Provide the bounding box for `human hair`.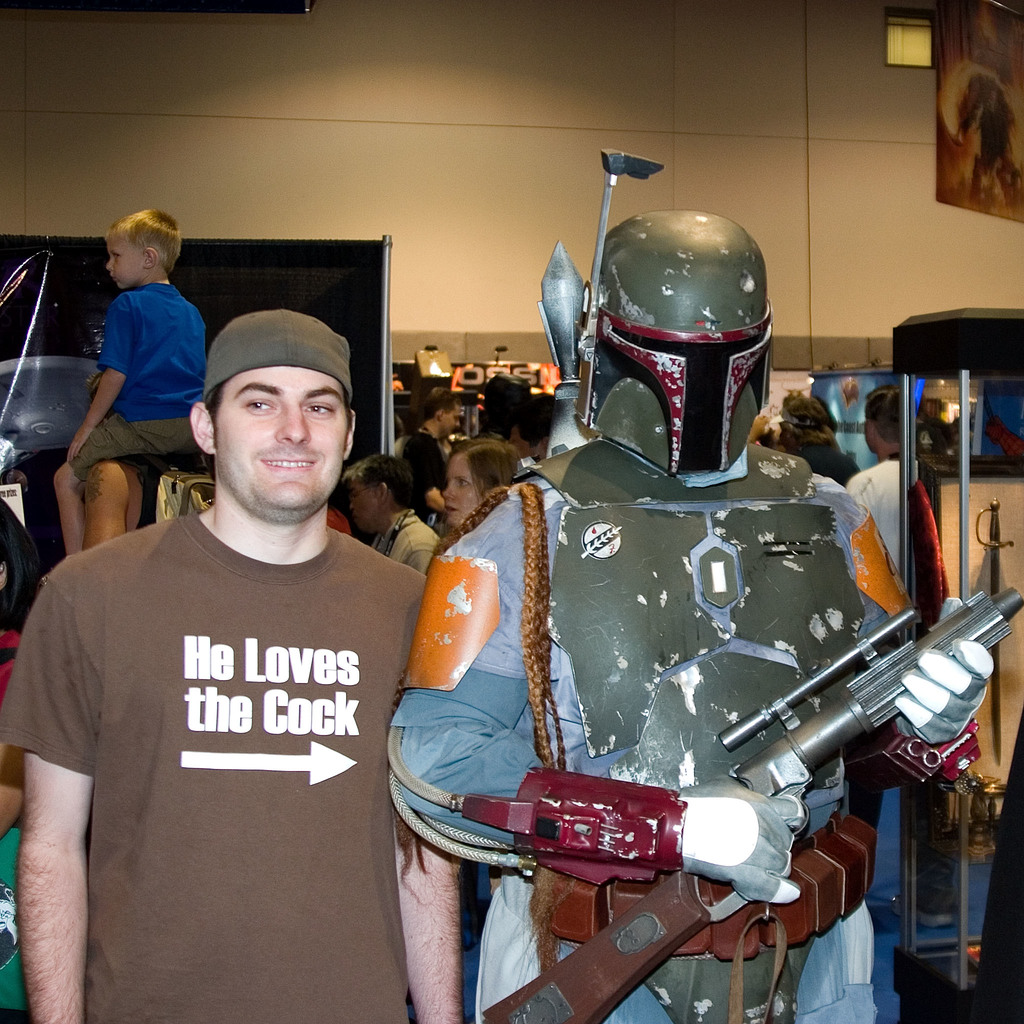
(446, 436, 516, 498).
